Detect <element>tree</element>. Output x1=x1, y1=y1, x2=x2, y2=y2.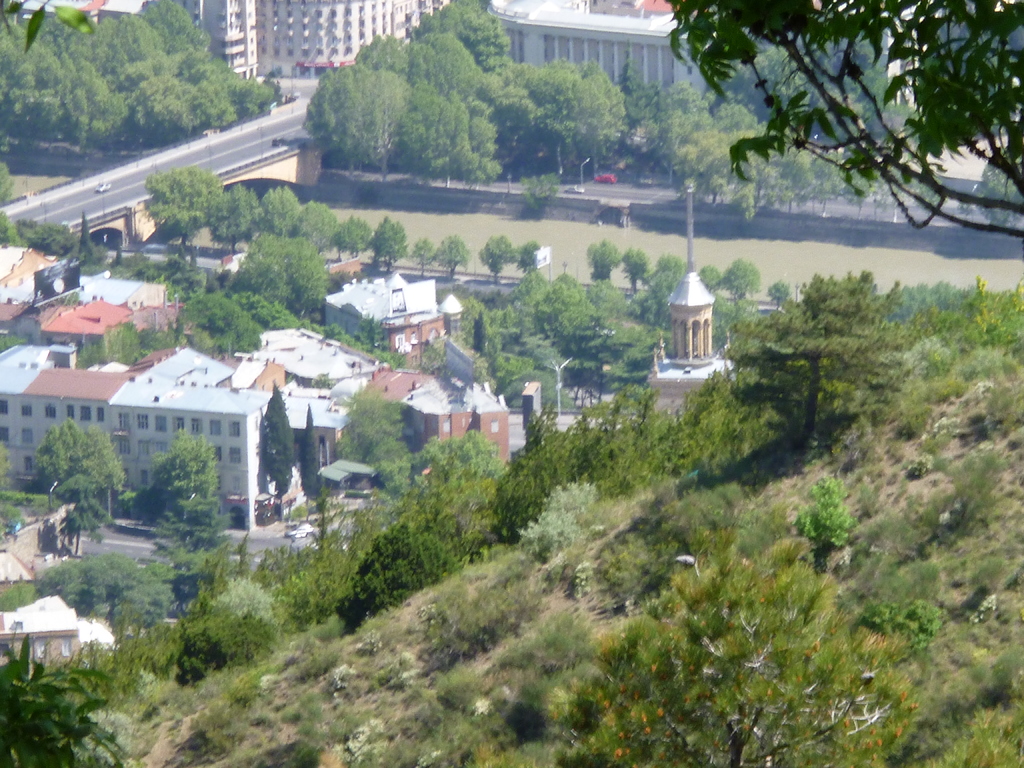
x1=339, y1=212, x2=367, y2=260.
